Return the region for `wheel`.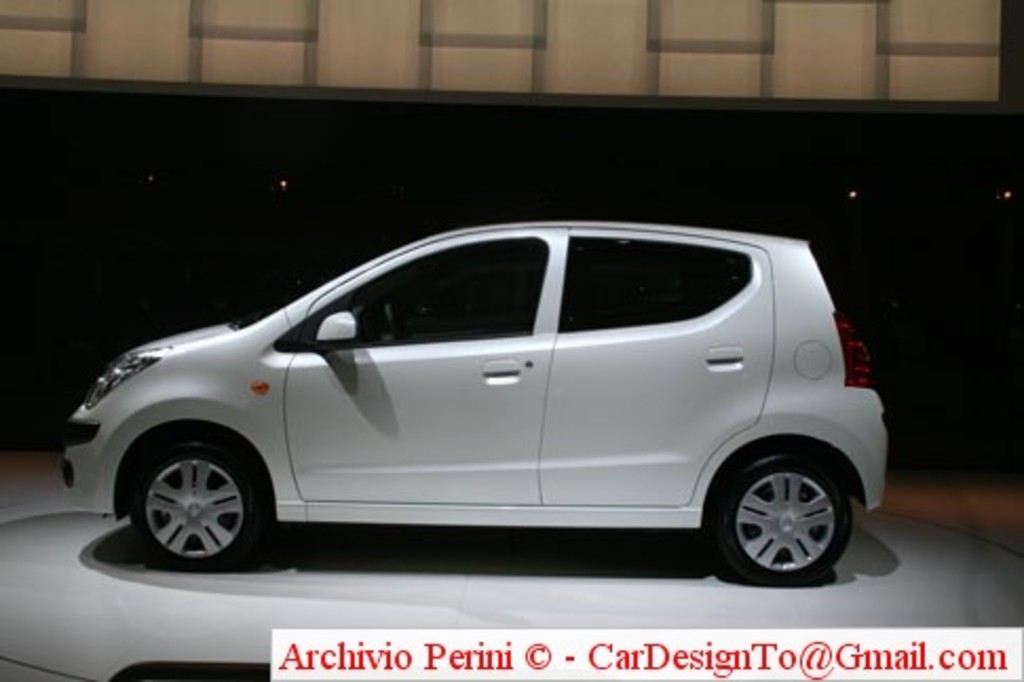
region(699, 433, 857, 589).
